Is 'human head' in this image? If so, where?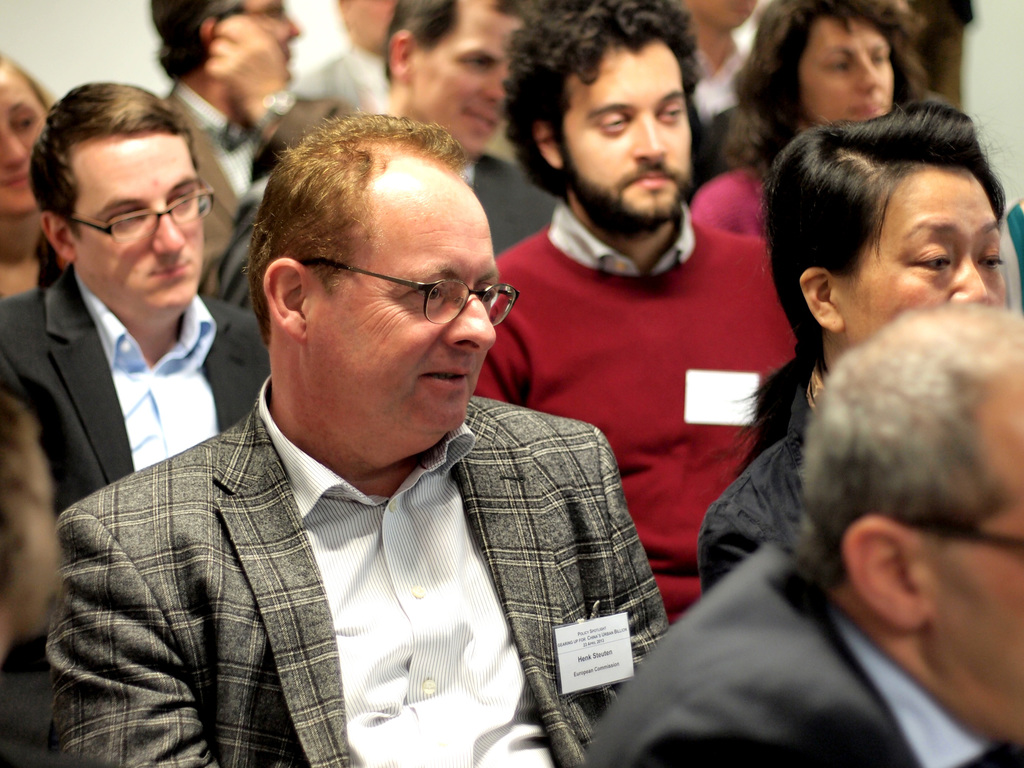
Yes, at (x1=757, y1=0, x2=911, y2=124).
